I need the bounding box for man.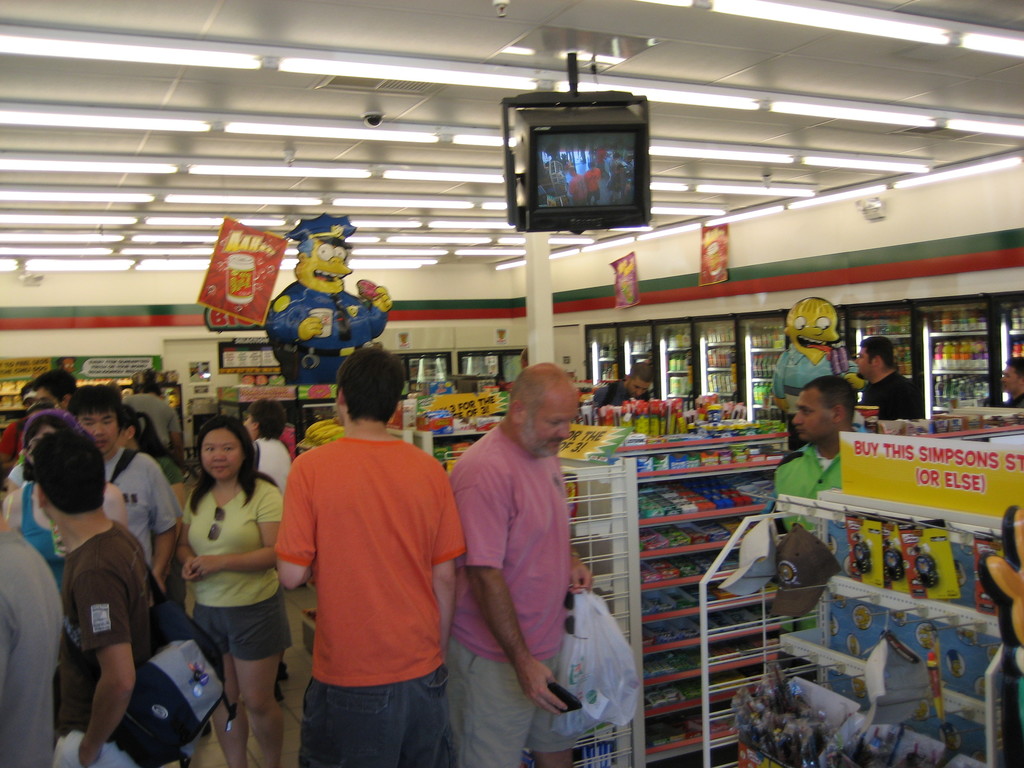
Here it is: {"x1": 66, "y1": 381, "x2": 189, "y2": 589}.
